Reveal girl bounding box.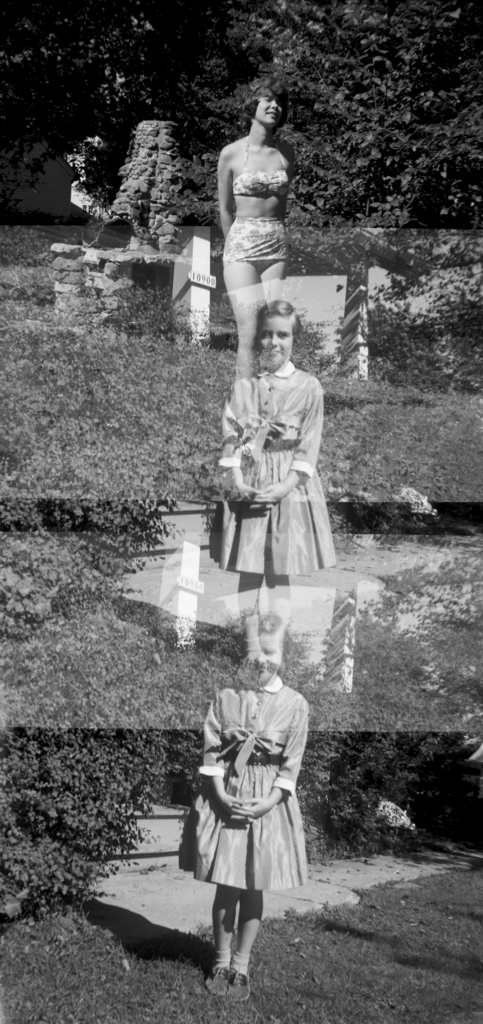
Revealed: bbox(217, 80, 297, 383).
